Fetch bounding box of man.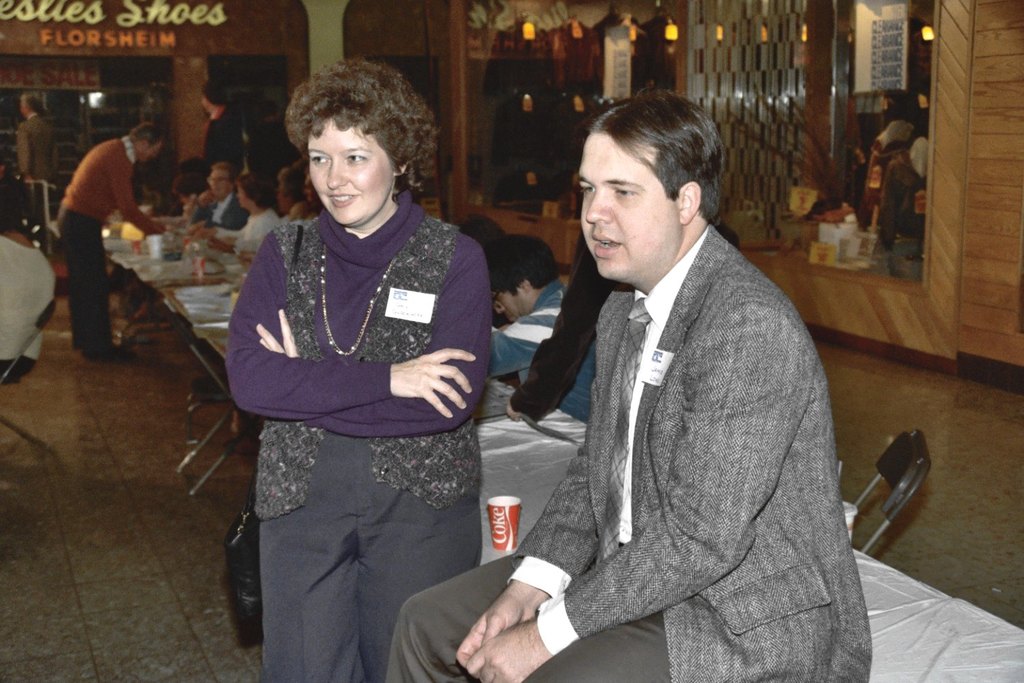
Bbox: region(195, 78, 251, 173).
